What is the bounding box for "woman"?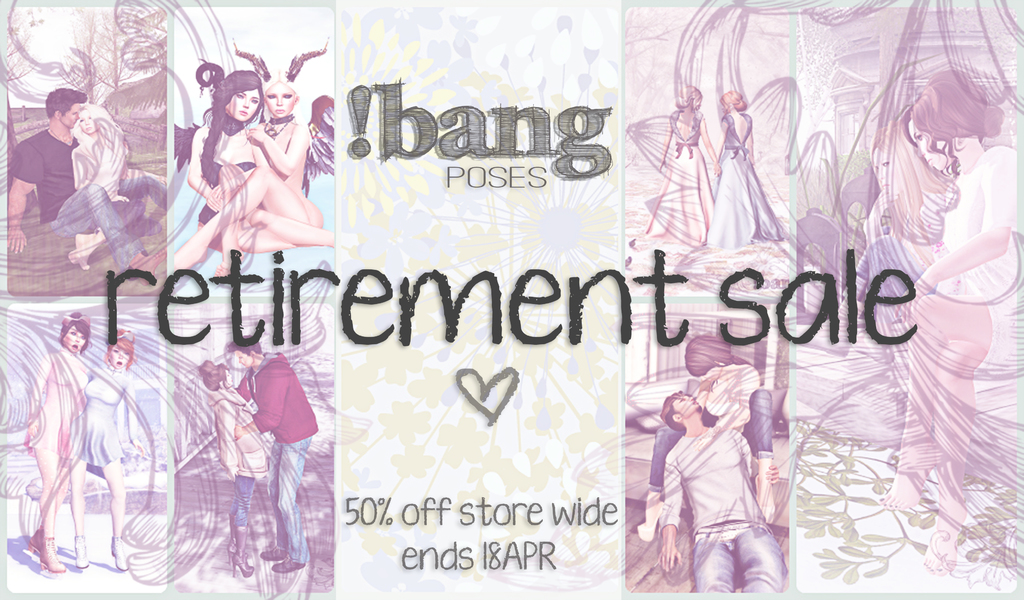
199, 360, 266, 581.
